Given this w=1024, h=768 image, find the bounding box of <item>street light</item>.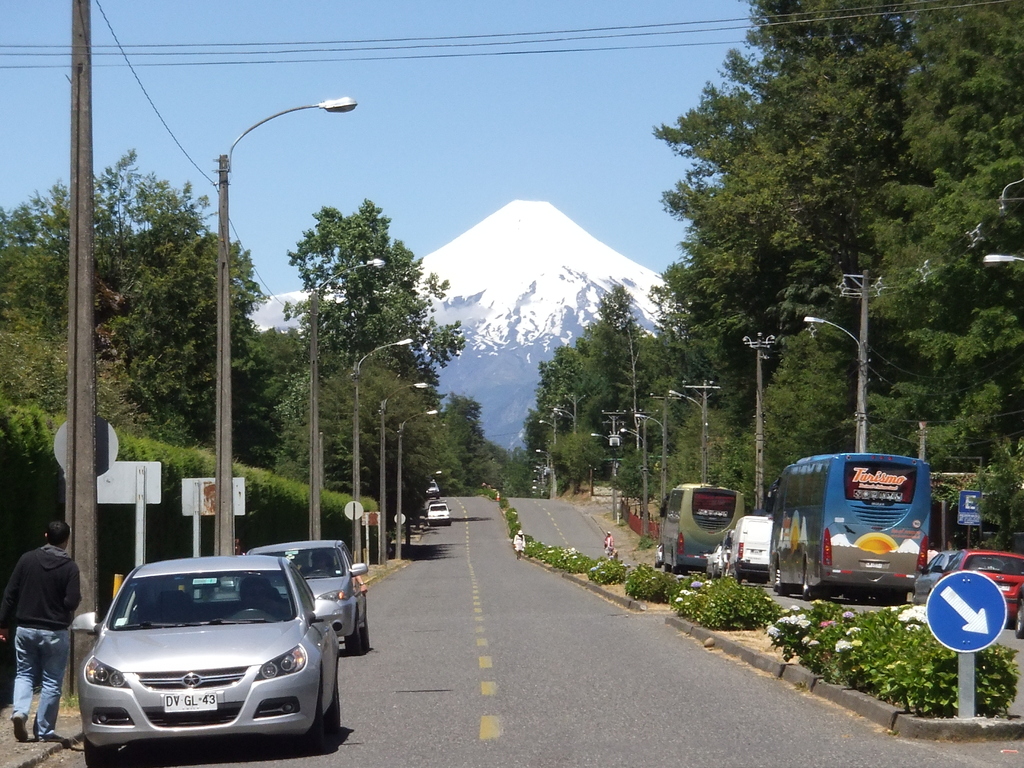
locate(211, 89, 358, 556).
